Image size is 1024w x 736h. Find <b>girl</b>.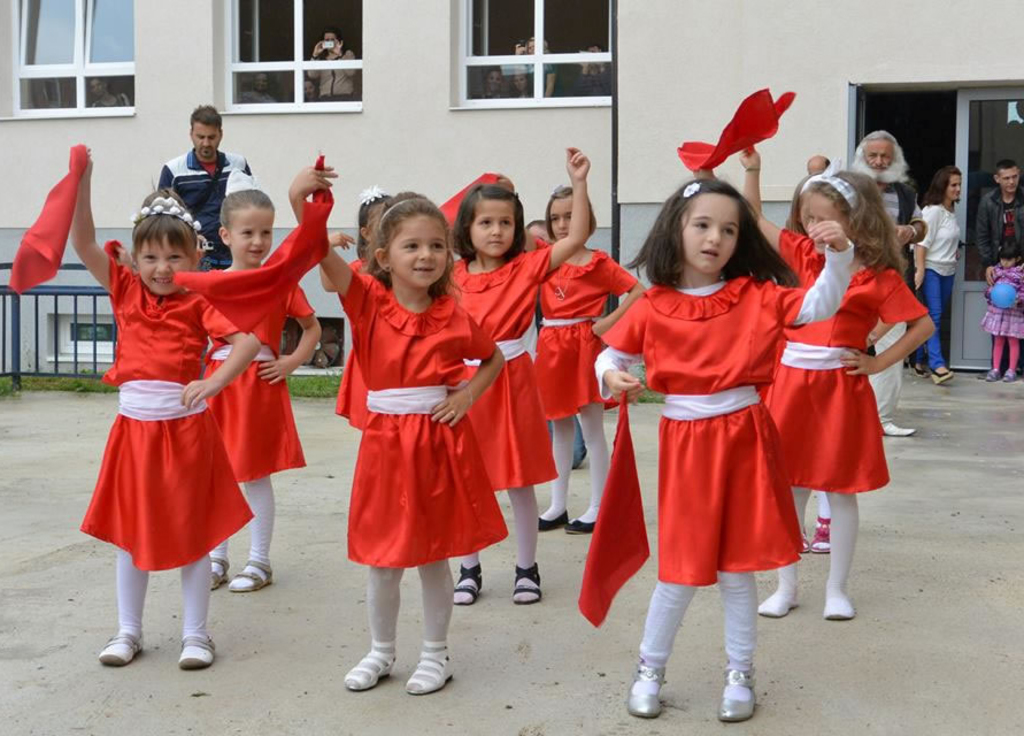
box=[747, 147, 931, 614].
